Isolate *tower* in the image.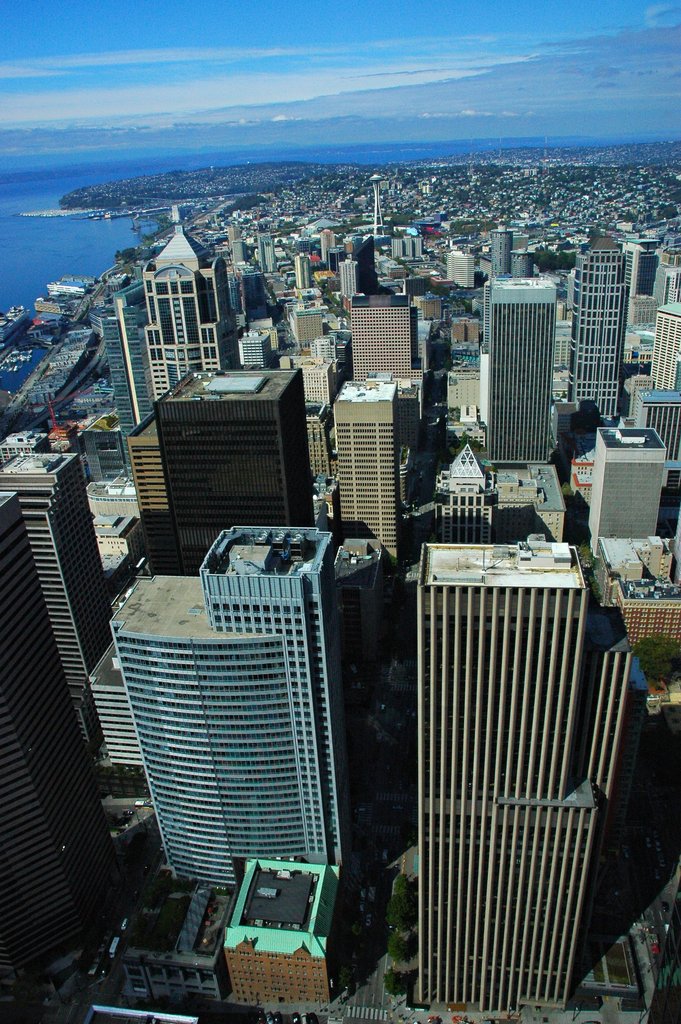
Isolated region: [596, 424, 662, 556].
